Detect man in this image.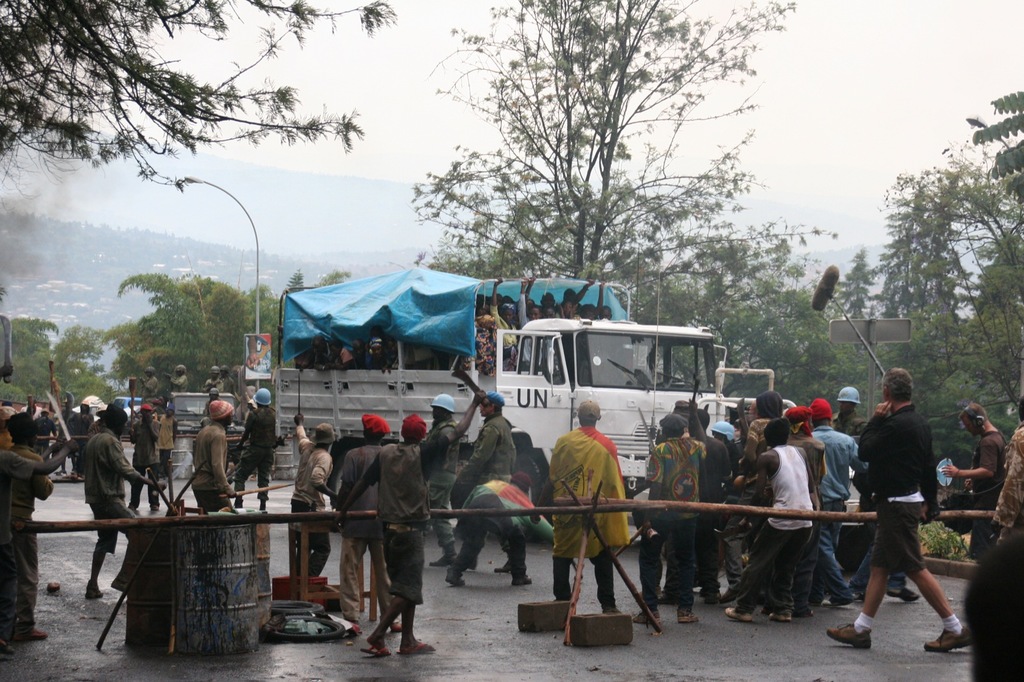
Detection: <bbox>294, 411, 339, 578</bbox>.
